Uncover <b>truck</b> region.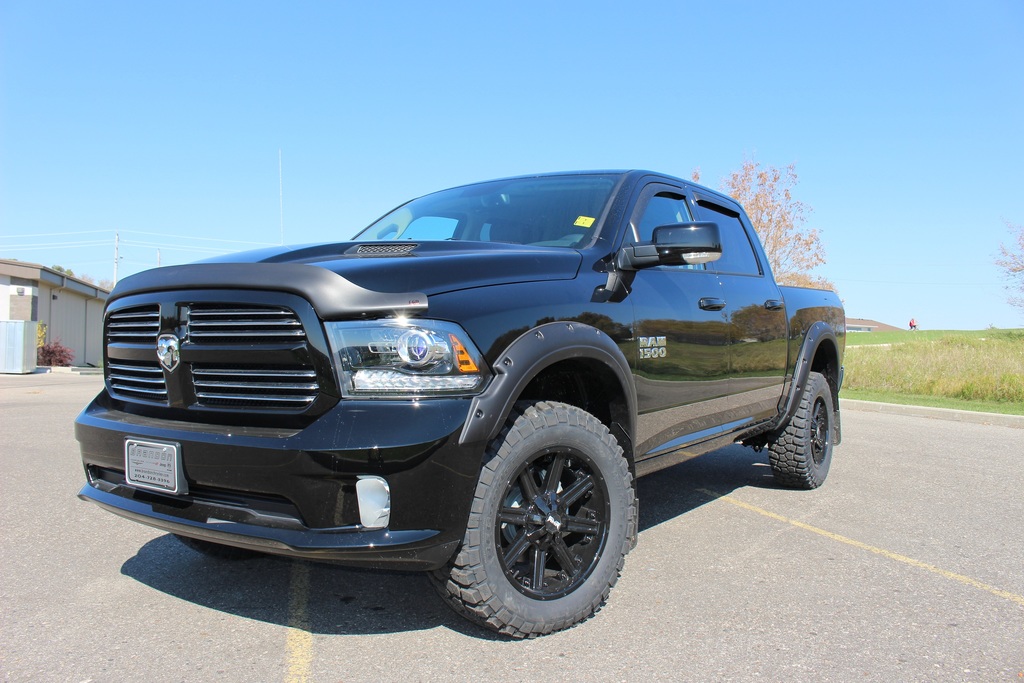
Uncovered: 70:167:835:631.
